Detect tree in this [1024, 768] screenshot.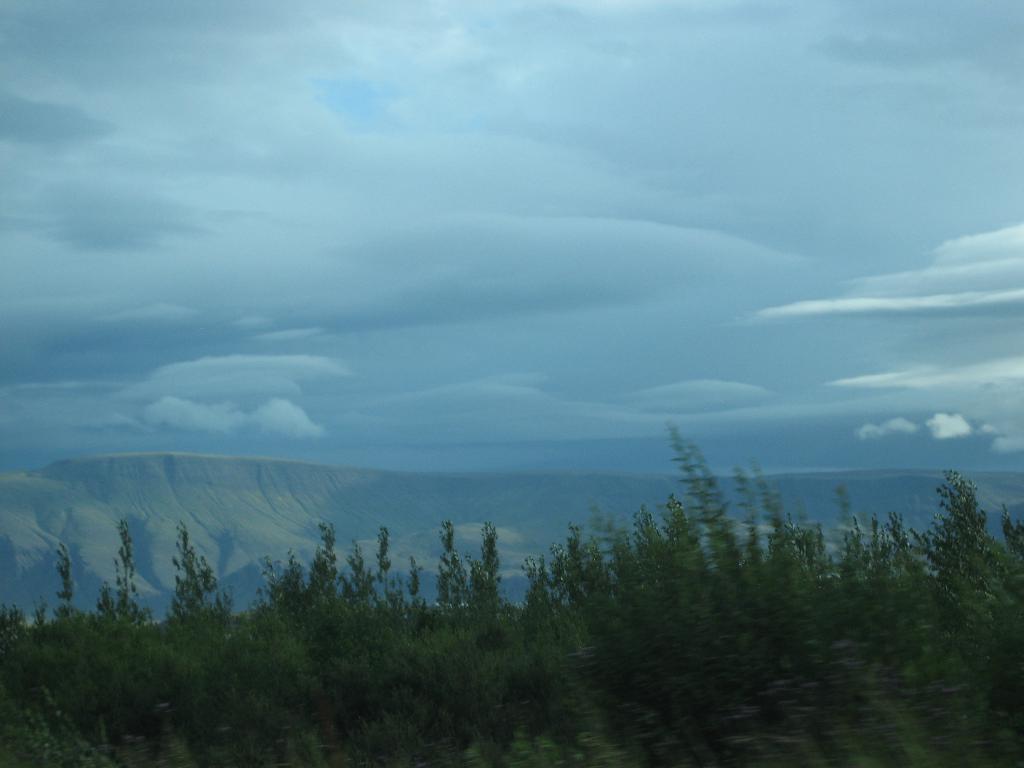
Detection: 916/470/996/662.
